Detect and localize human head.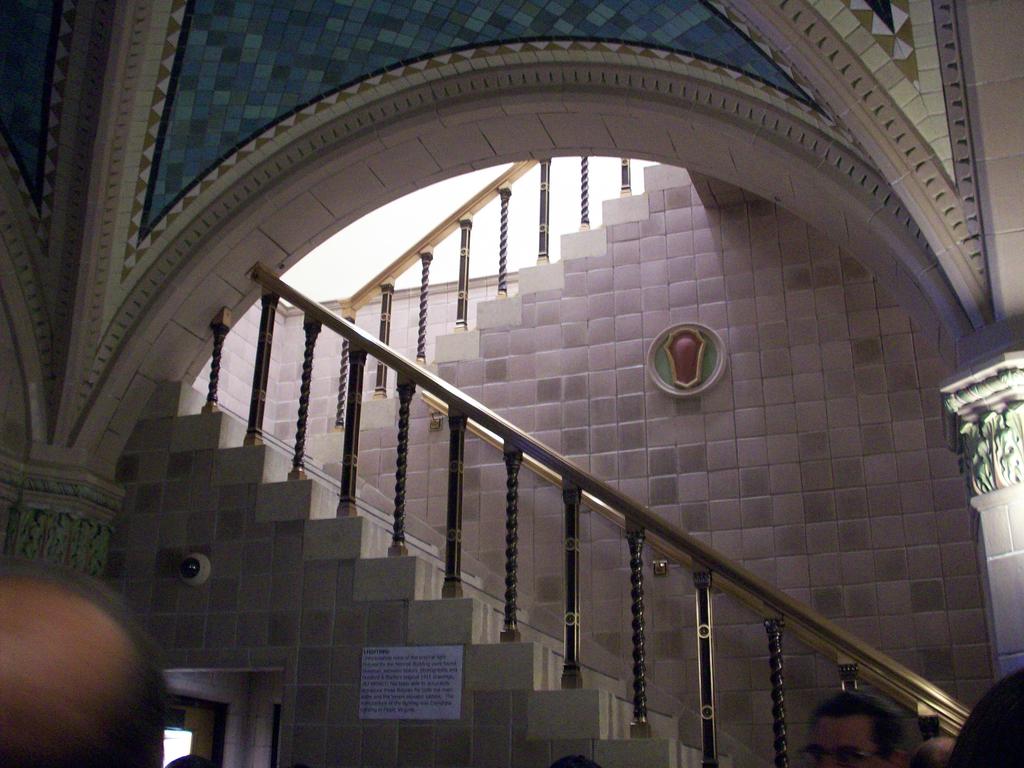
Localized at [x1=907, y1=737, x2=956, y2=767].
